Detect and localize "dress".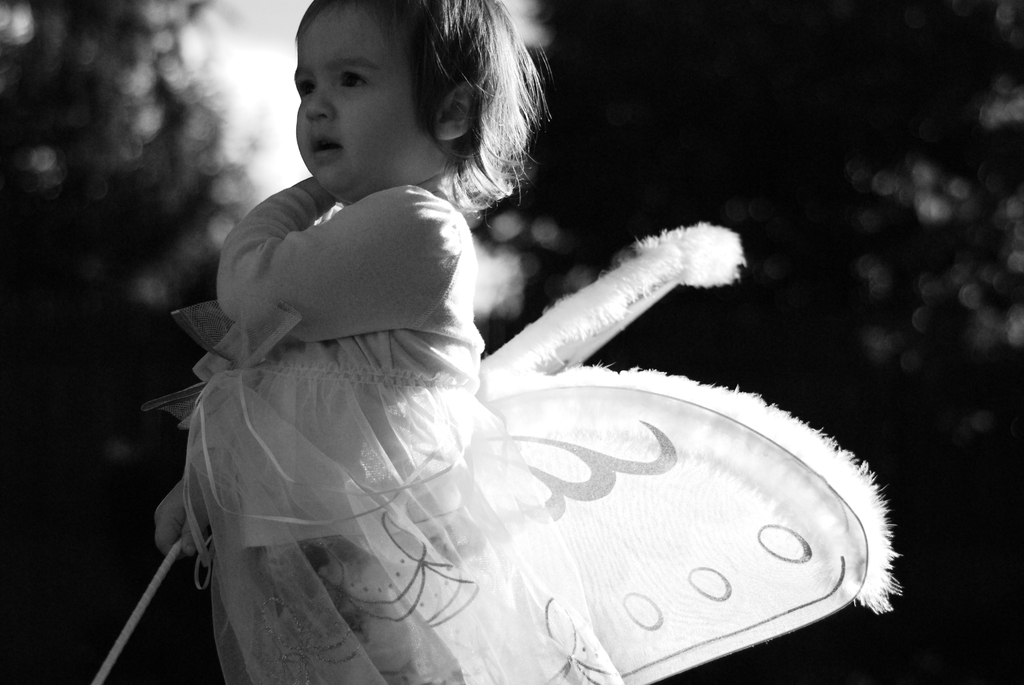
Localized at pyautogui.locateOnScreen(140, 182, 635, 684).
